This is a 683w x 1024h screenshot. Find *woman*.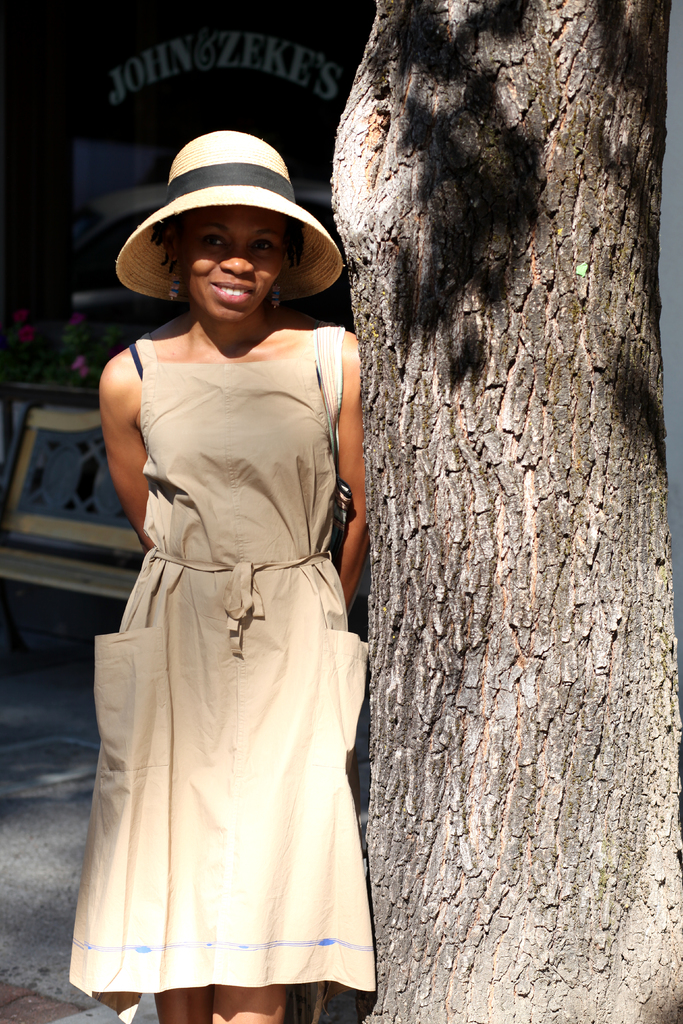
Bounding box: bbox(56, 132, 398, 1023).
